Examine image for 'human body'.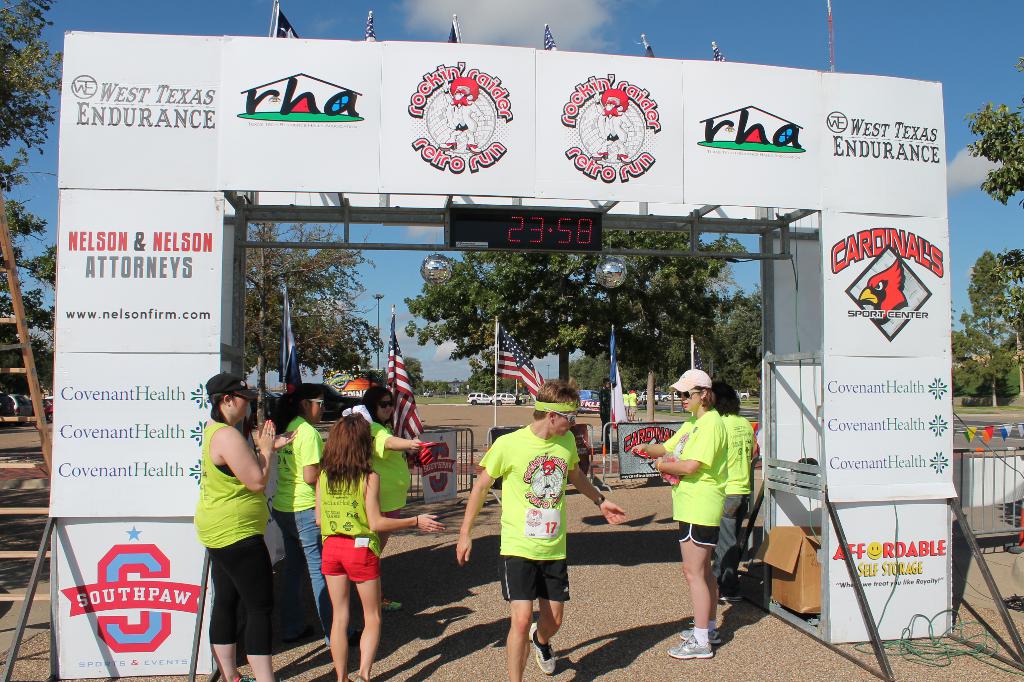
Examination result: {"left": 305, "top": 409, "right": 441, "bottom": 681}.
